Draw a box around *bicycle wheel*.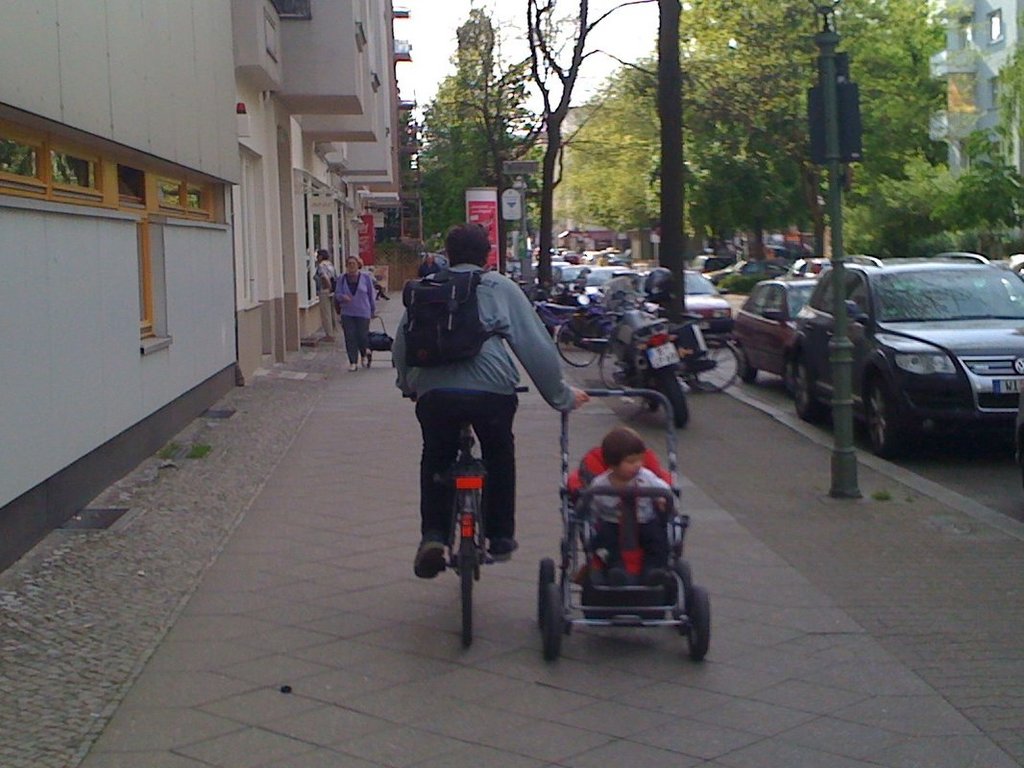
{"left": 682, "top": 334, "right": 744, "bottom": 394}.
